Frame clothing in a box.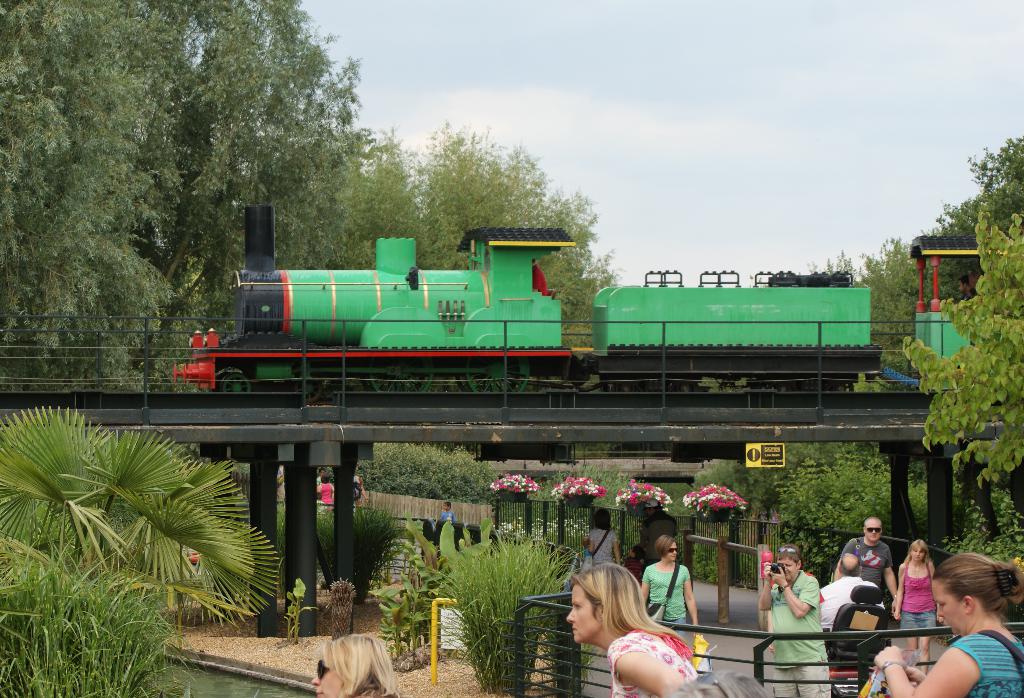
[x1=623, y1=556, x2=647, y2=575].
